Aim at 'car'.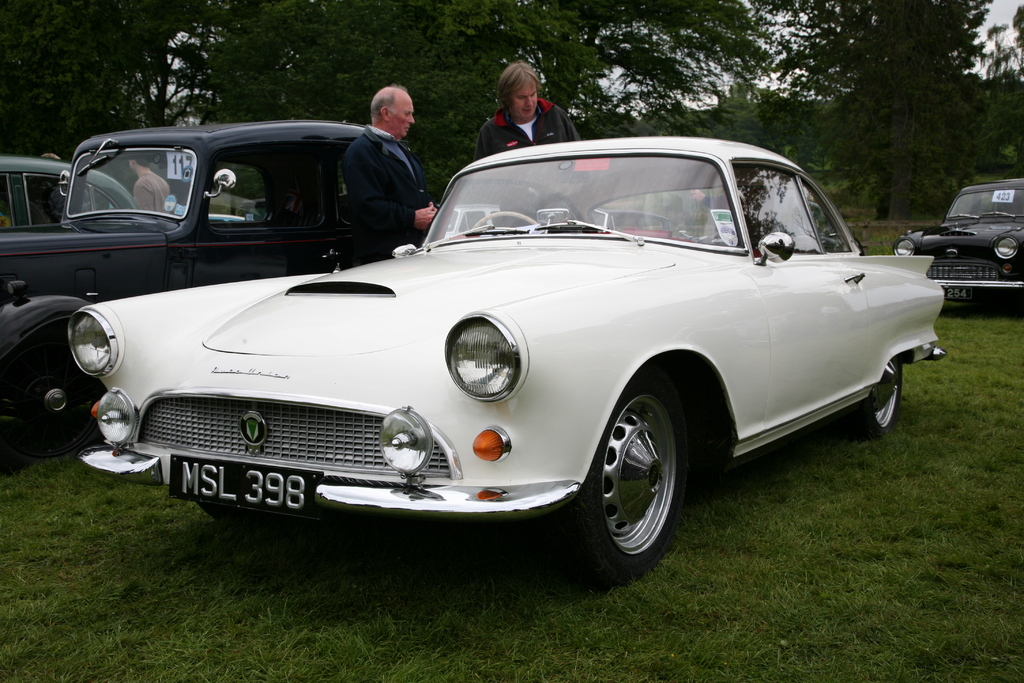
Aimed at 431/204/509/245.
